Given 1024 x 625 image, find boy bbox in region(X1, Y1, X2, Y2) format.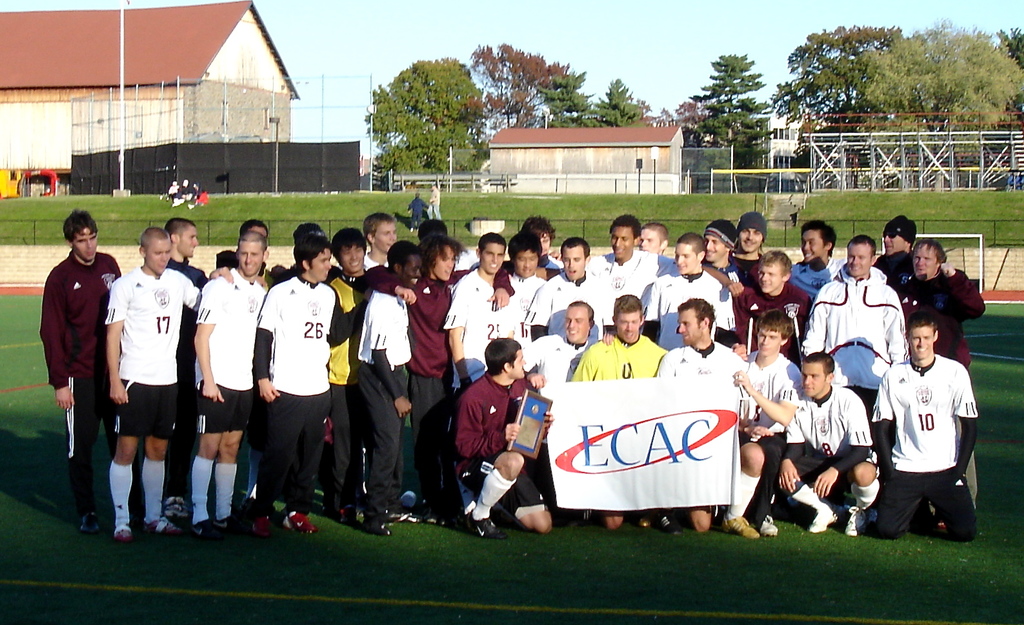
region(775, 353, 884, 553).
